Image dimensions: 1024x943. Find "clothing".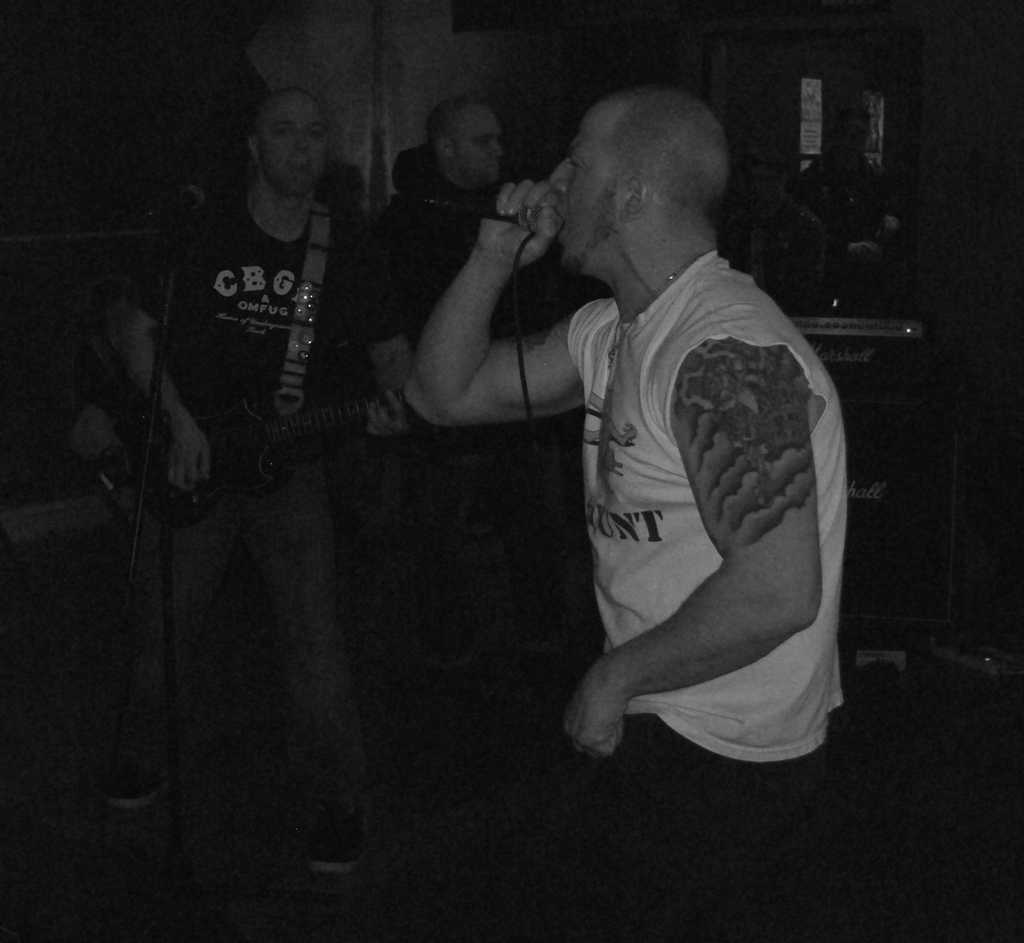
bbox=[528, 197, 860, 774].
